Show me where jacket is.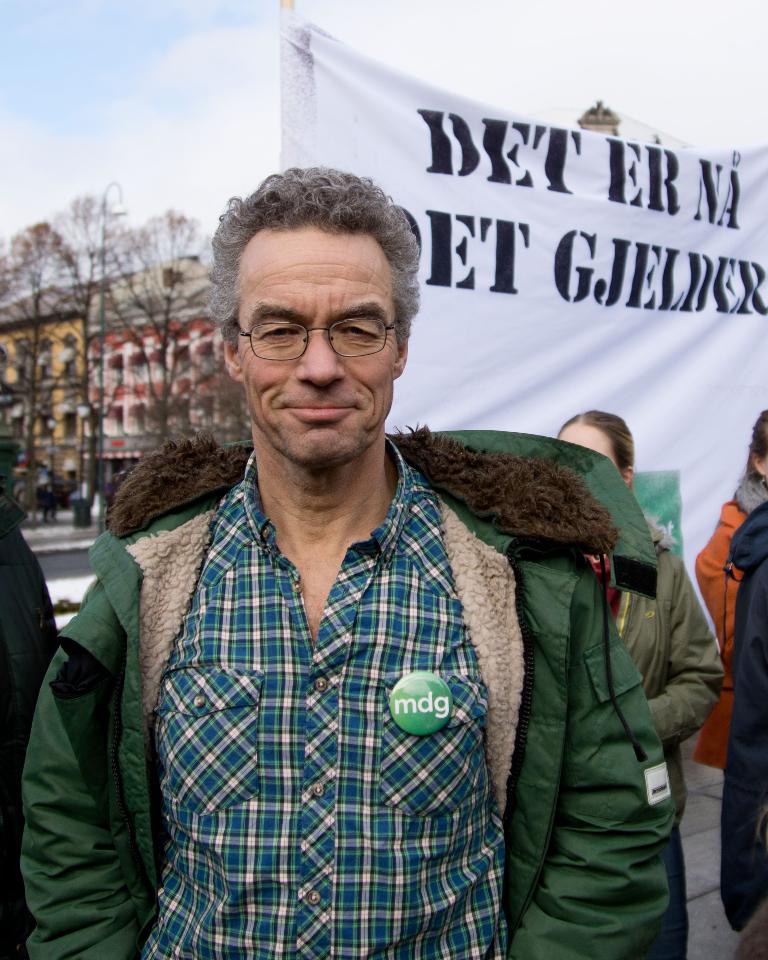
jacket is at left=83, top=380, right=616, bottom=959.
